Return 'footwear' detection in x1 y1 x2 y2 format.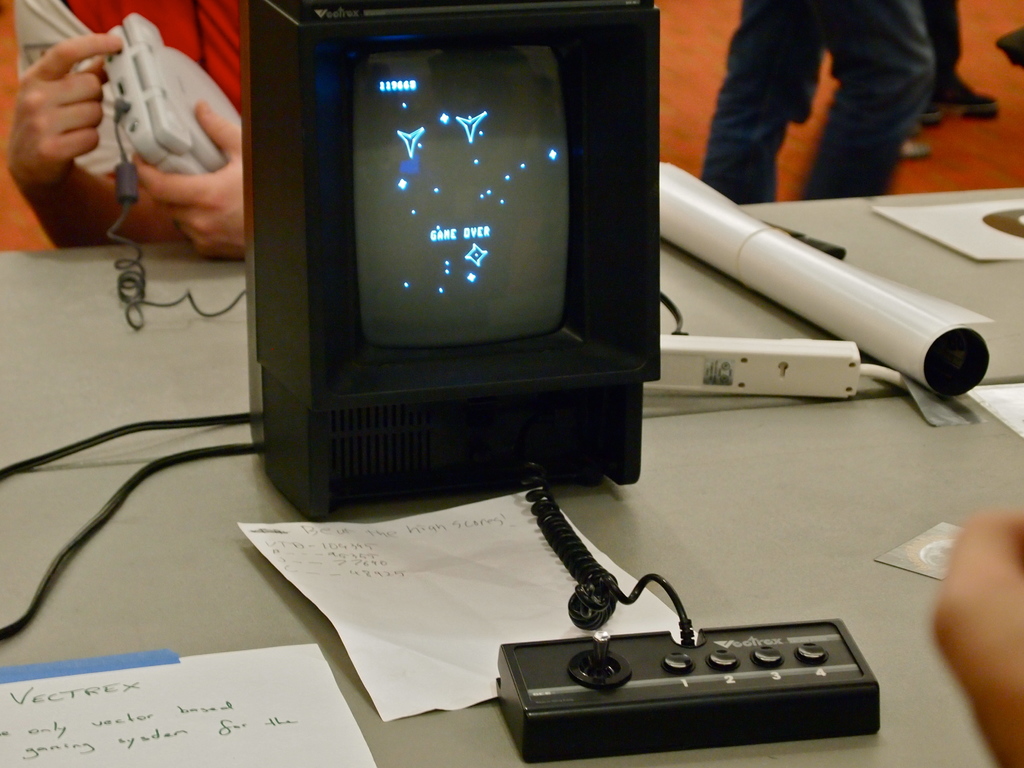
897 137 932 159.
